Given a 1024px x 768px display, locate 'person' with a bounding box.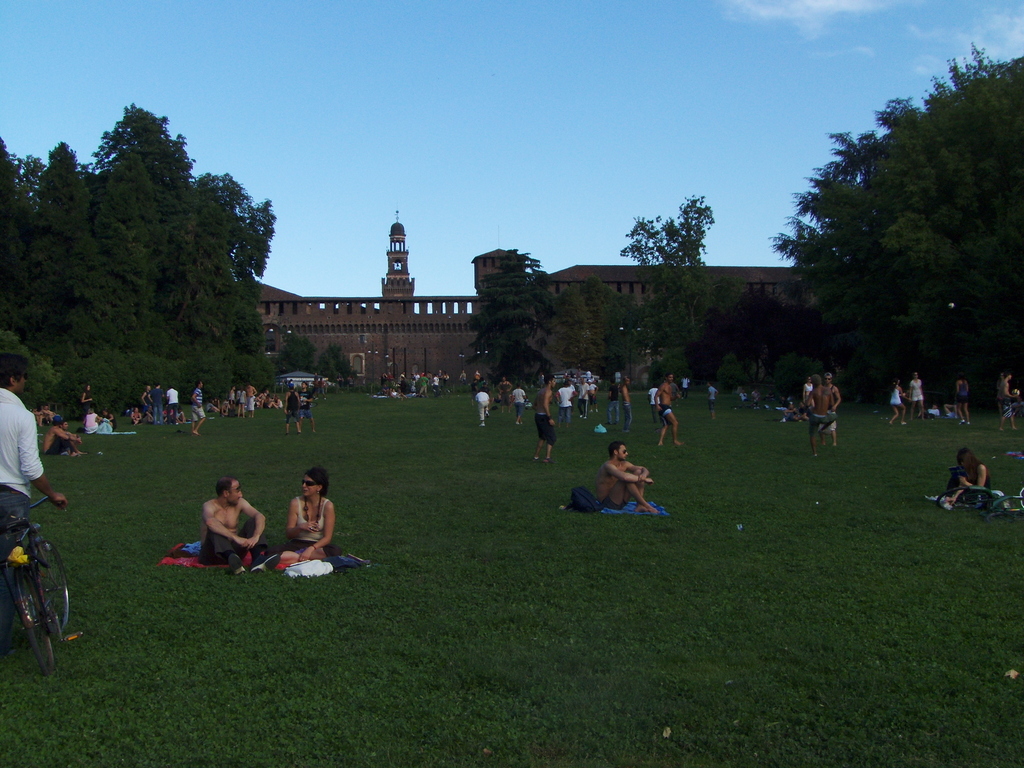
Located: {"left": 504, "top": 371, "right": 516, "bottom": 405}.
